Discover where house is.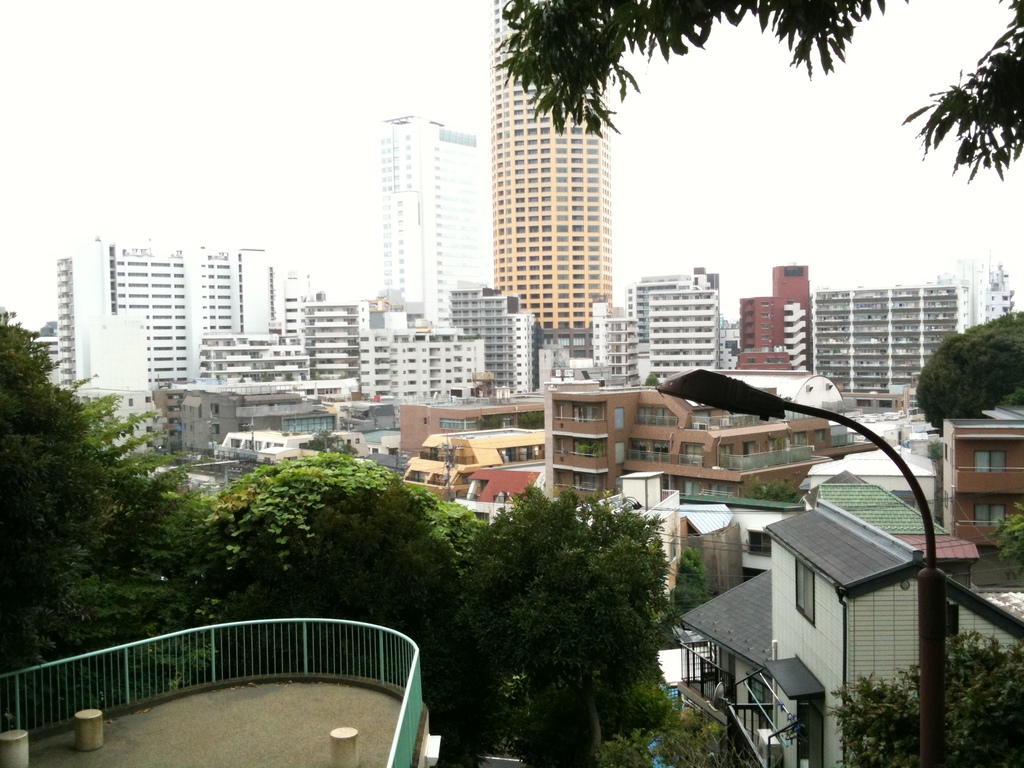
Discovered at box(948, 250, 1018, 323).
